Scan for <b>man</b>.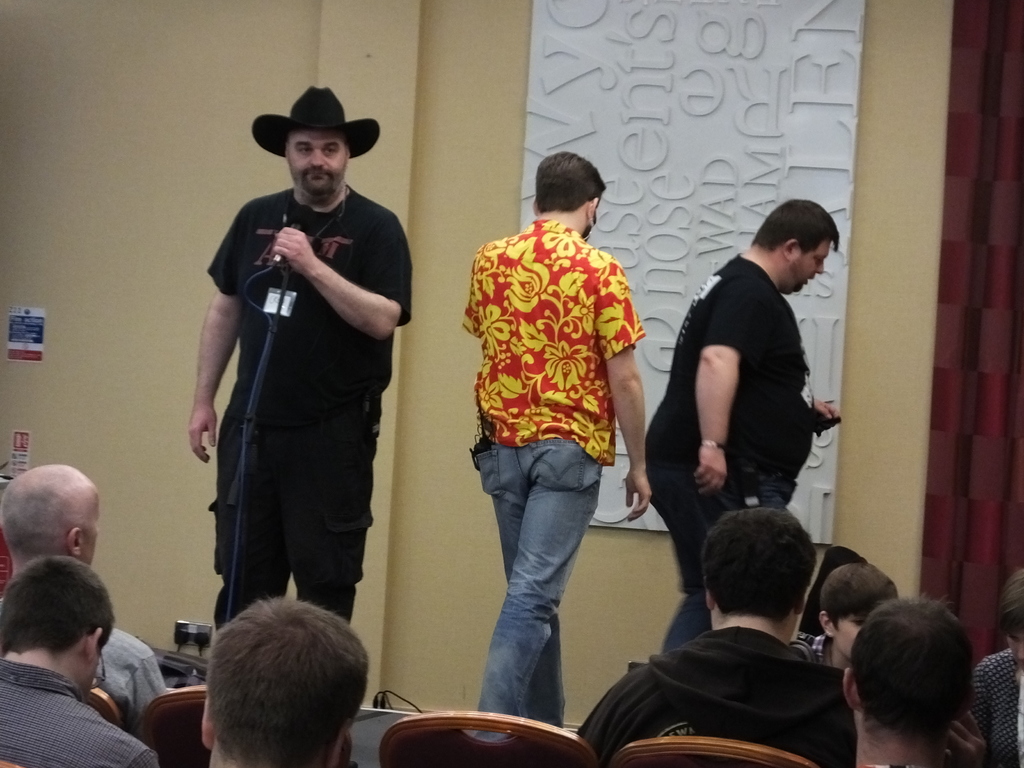
Scan result: rect(577, 504, 858, 767).
